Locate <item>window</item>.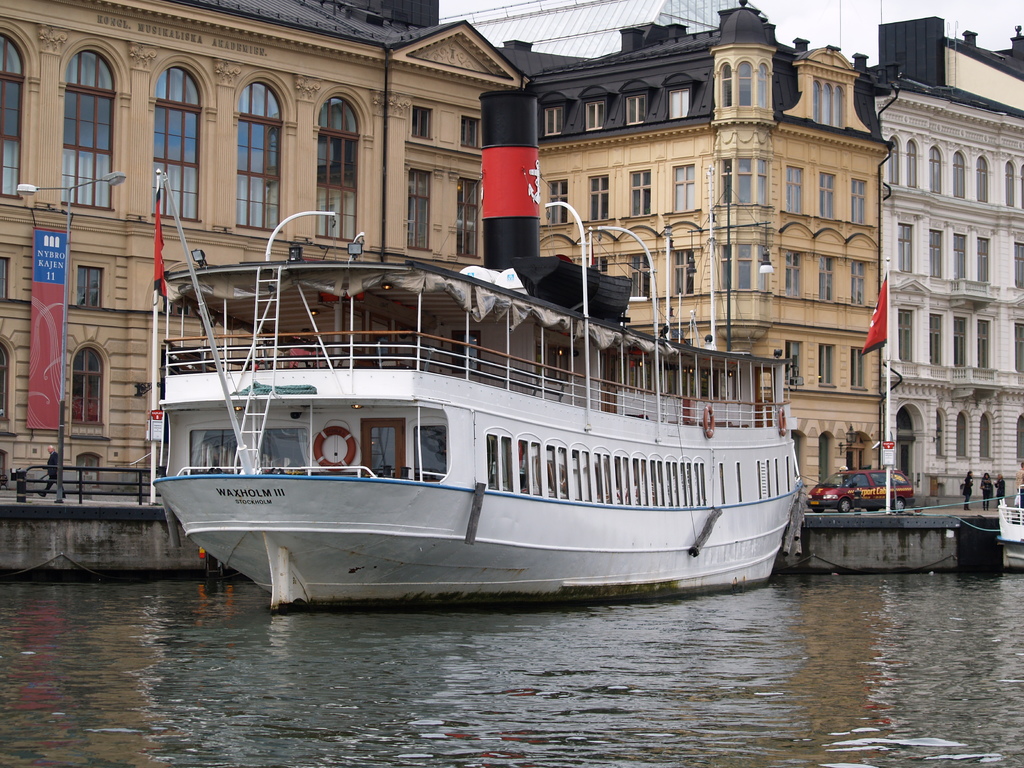
Bounding box: 893/221/920/274.
